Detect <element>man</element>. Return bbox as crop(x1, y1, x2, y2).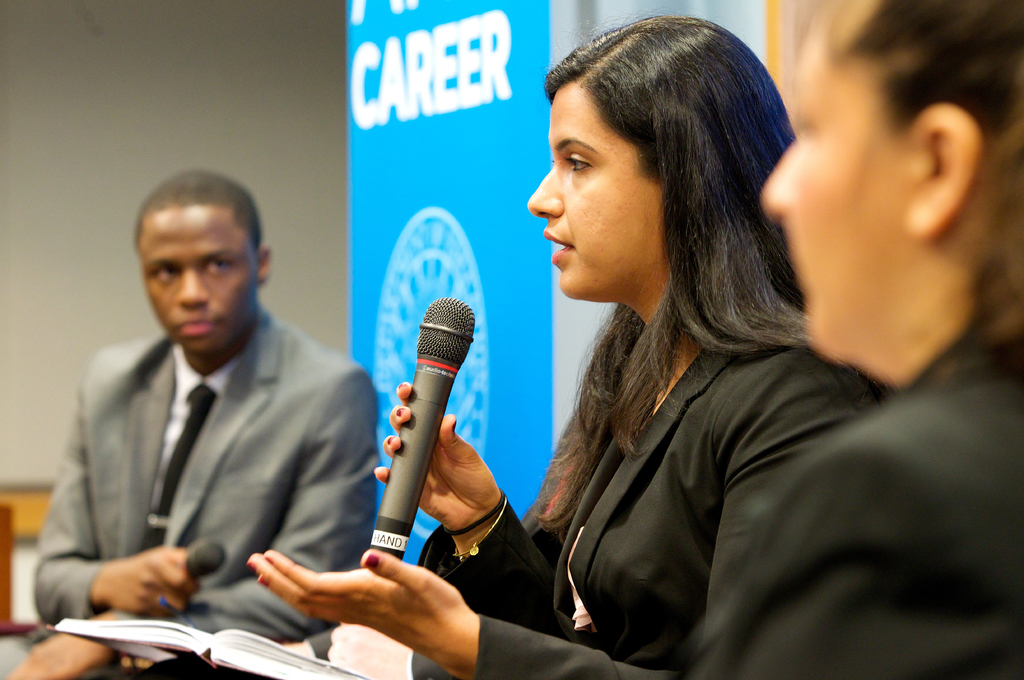
crop(7, 170, 378, 679).
